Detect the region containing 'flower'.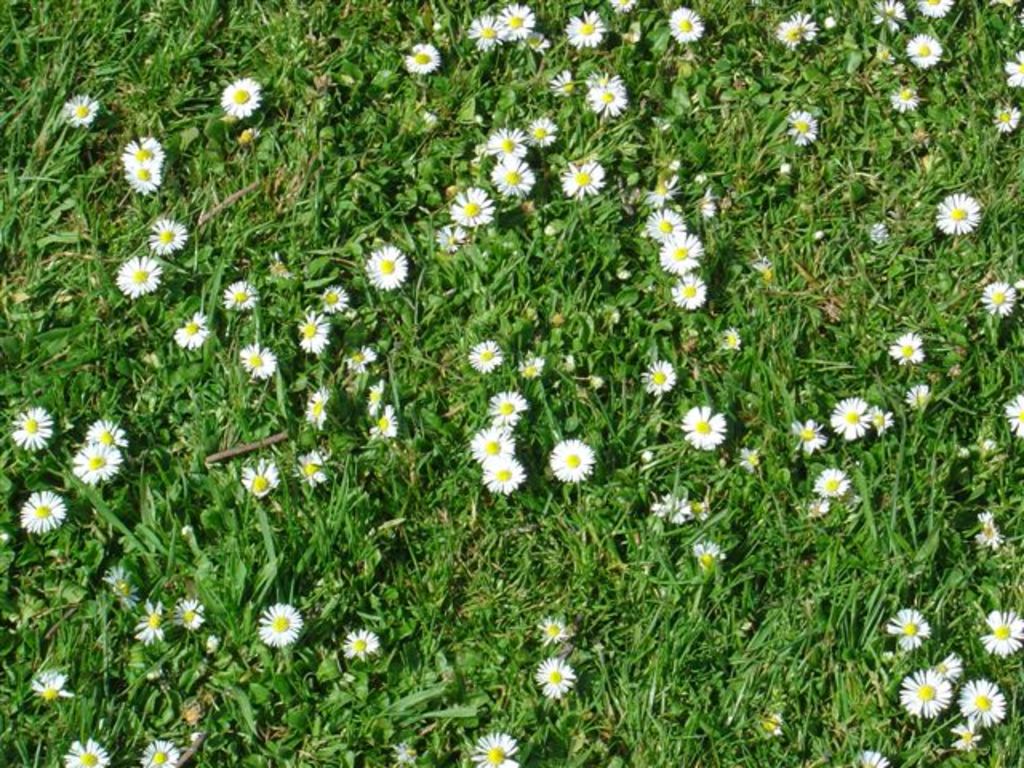
crop(339, 630, 382, 662).
